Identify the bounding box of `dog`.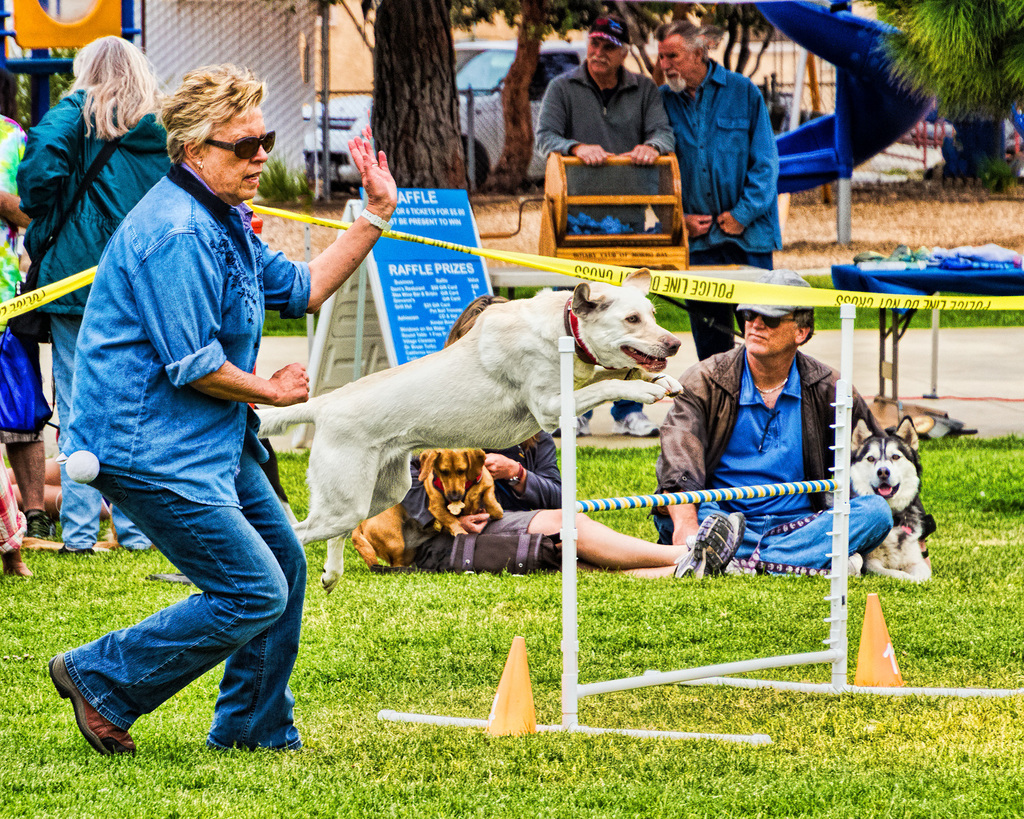
detection(827, 415, 932, 577).
